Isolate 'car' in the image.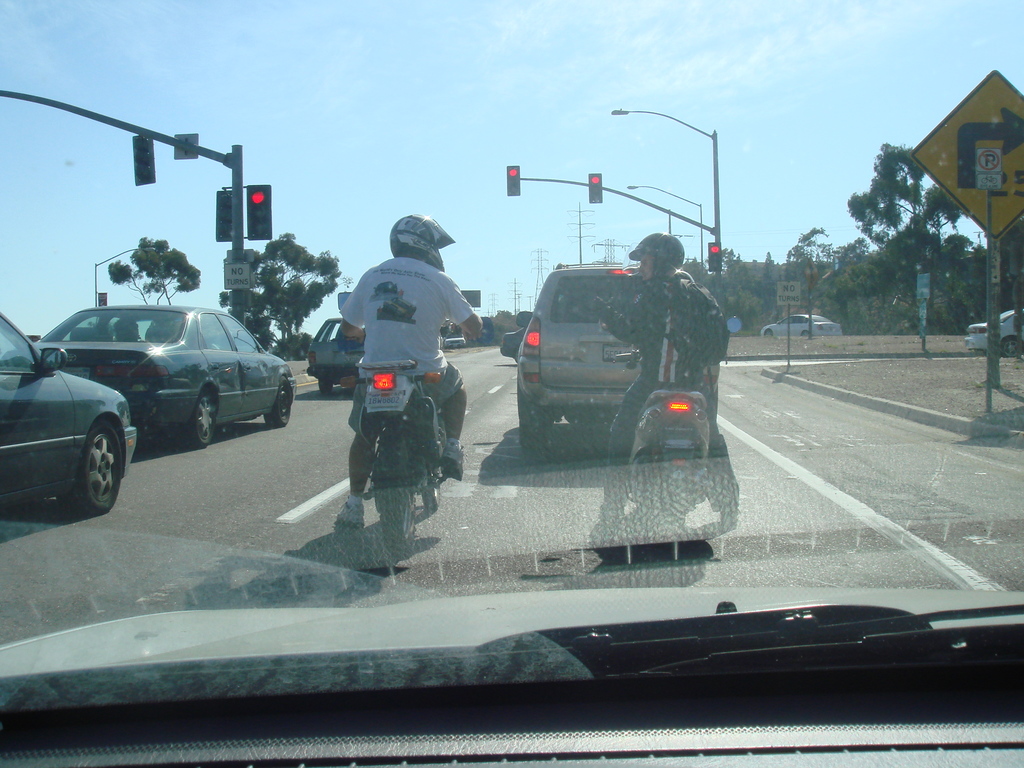
Isolated region: rect(0, 307, 139, 511).
